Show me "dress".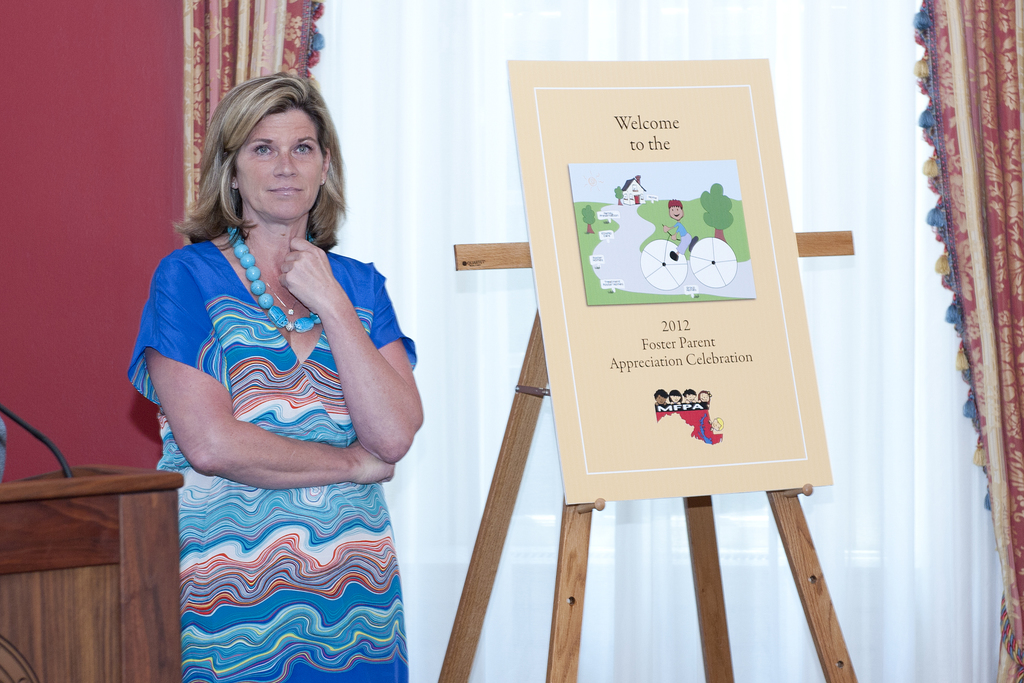
"dress" is here: [120, 233, 422, 682].
